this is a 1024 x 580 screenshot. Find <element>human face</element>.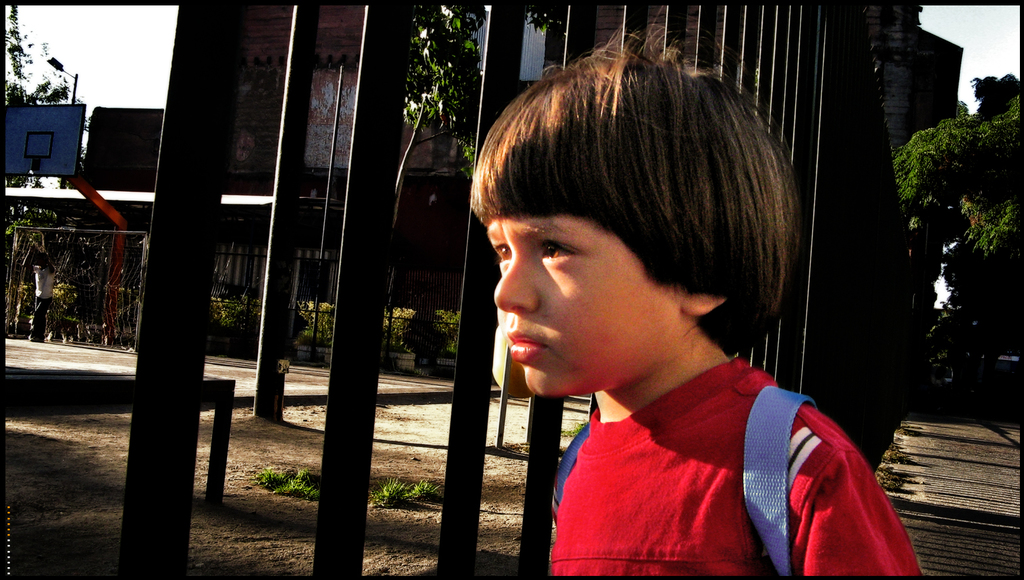
Bounding box: region(492, 209, 686, 399).
